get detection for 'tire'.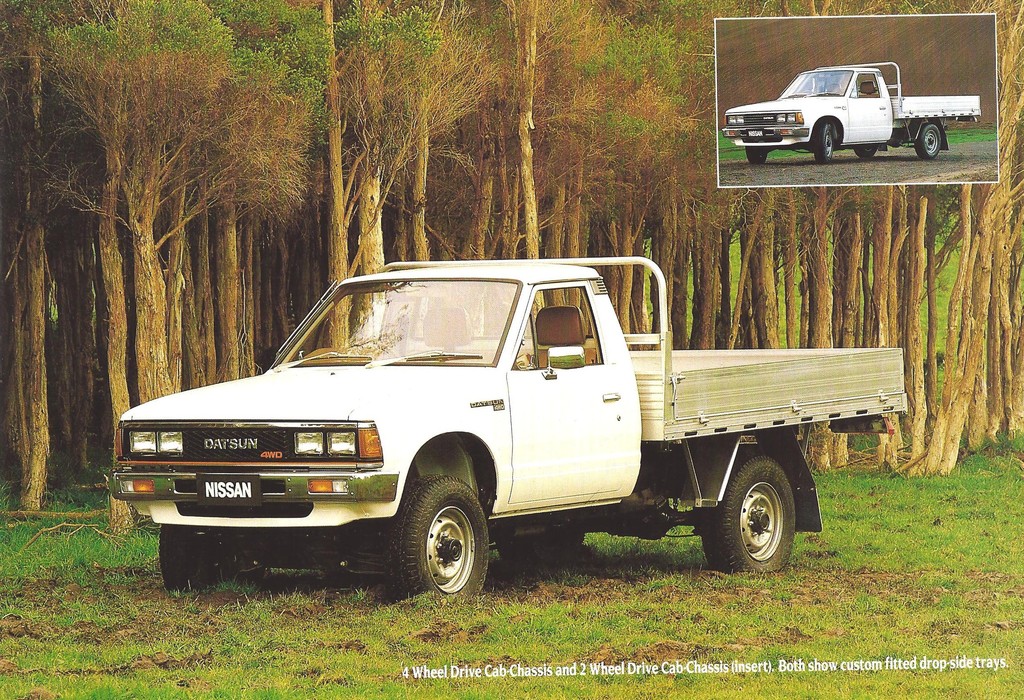
Detection: 156,526,263,592.
